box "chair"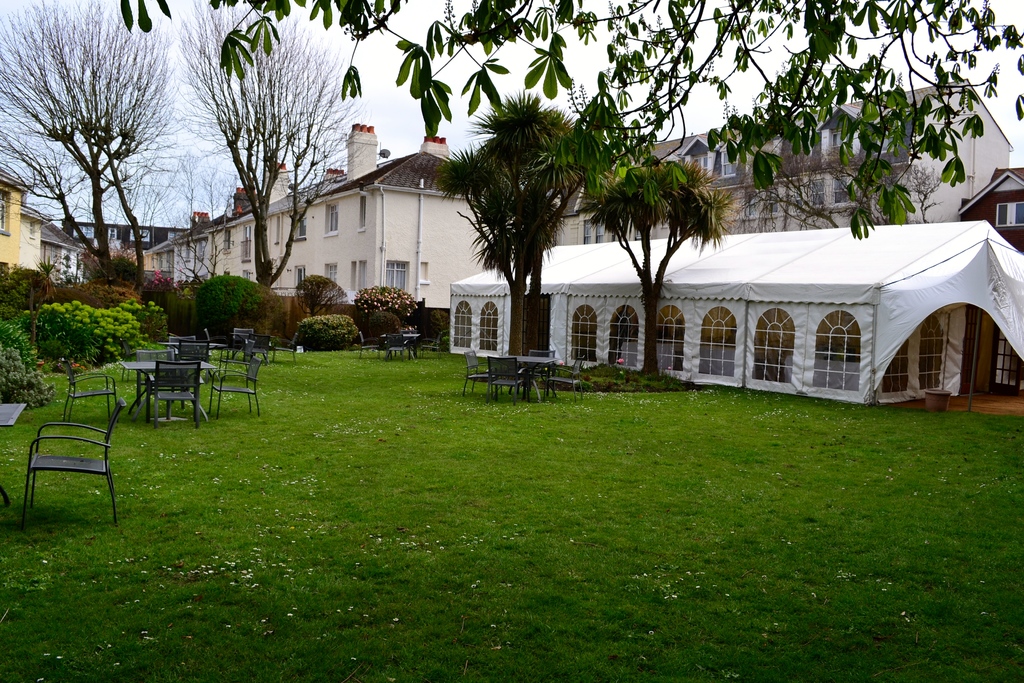
box(387, 333, 410, 361)
